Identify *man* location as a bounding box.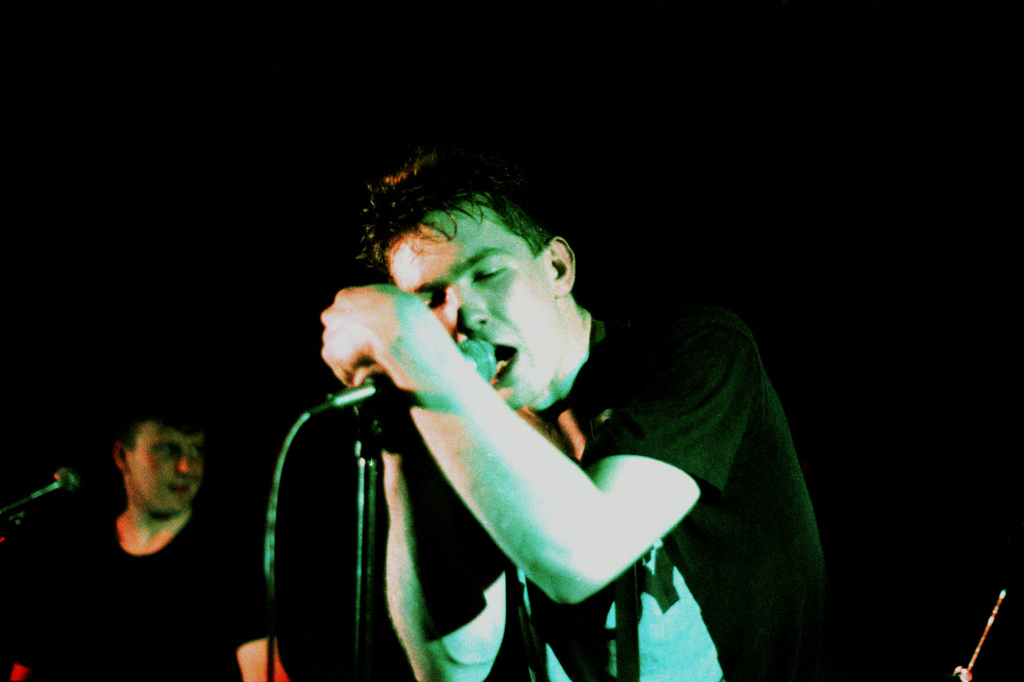
3:391:275:681.
